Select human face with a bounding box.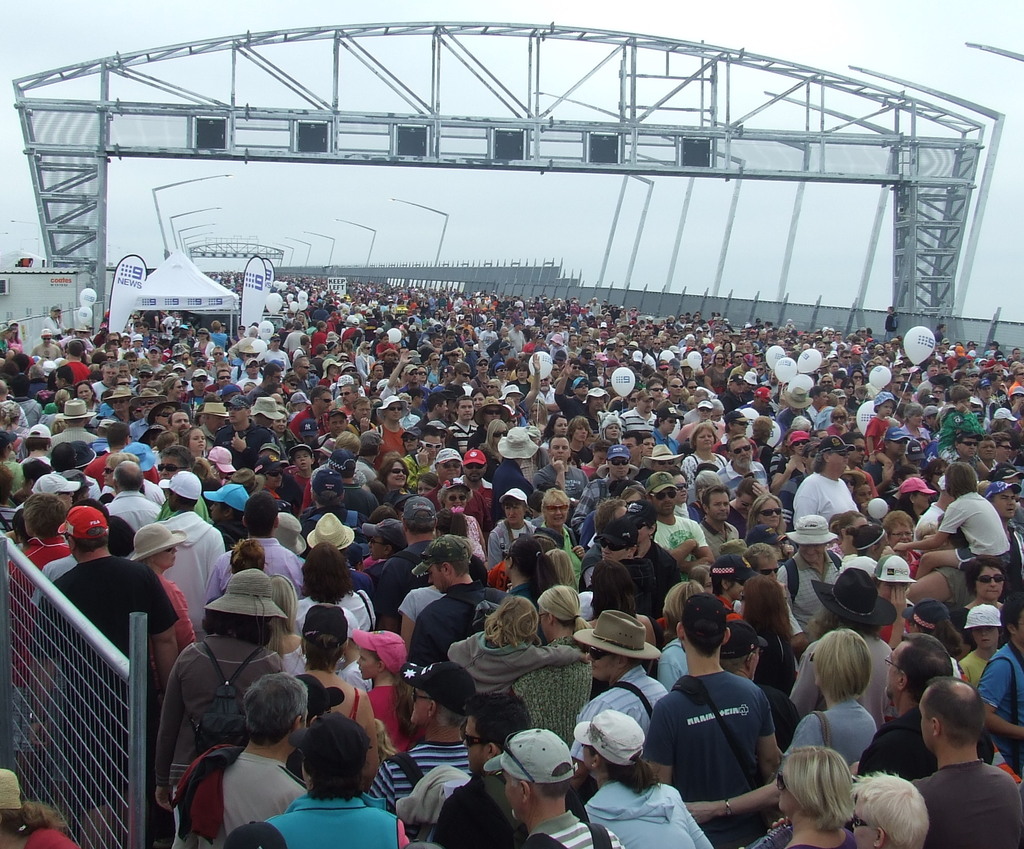
box(445, 492, 466, 508).
